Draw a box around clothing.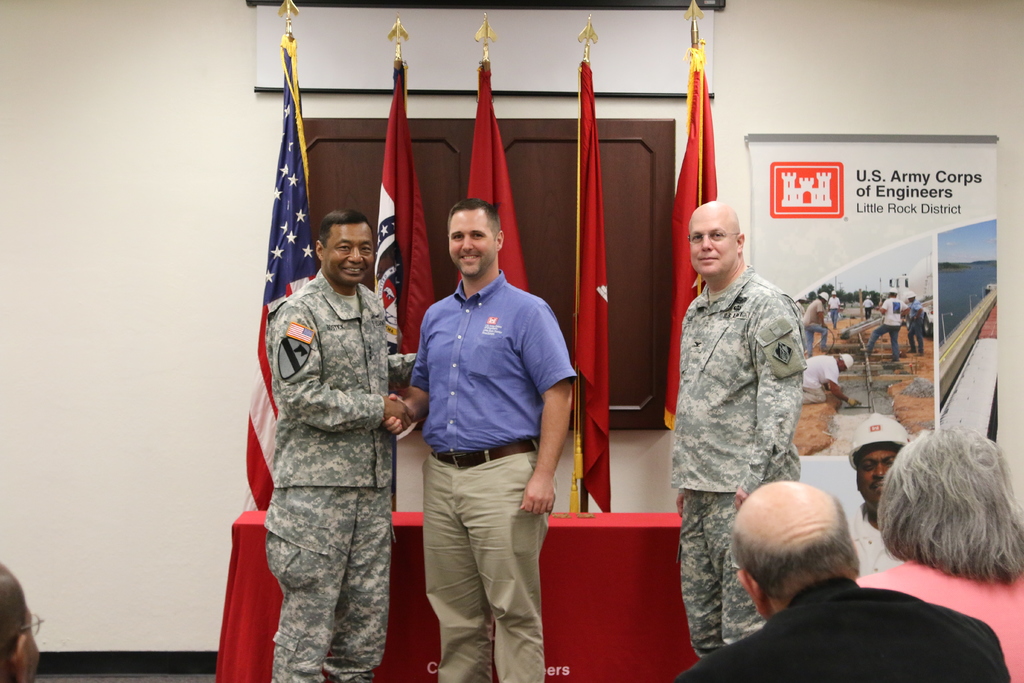
bbox=(840, 494, 908, 582).
